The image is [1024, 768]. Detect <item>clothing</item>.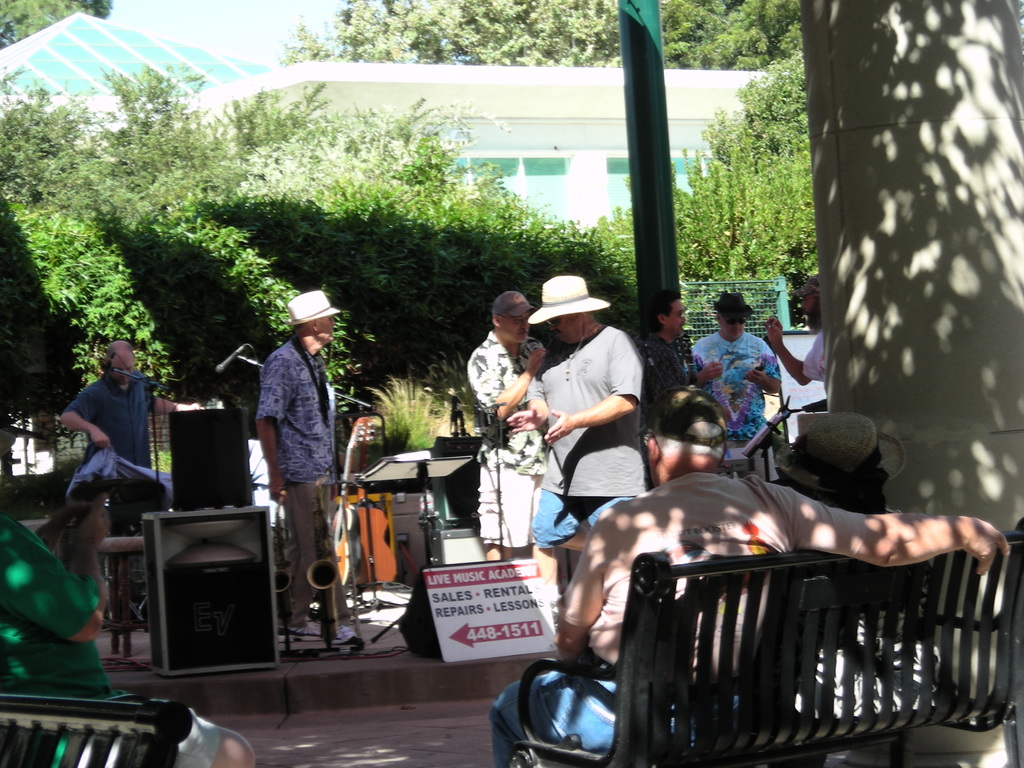
Detection: bbox=[526, 320, 643, 502].
